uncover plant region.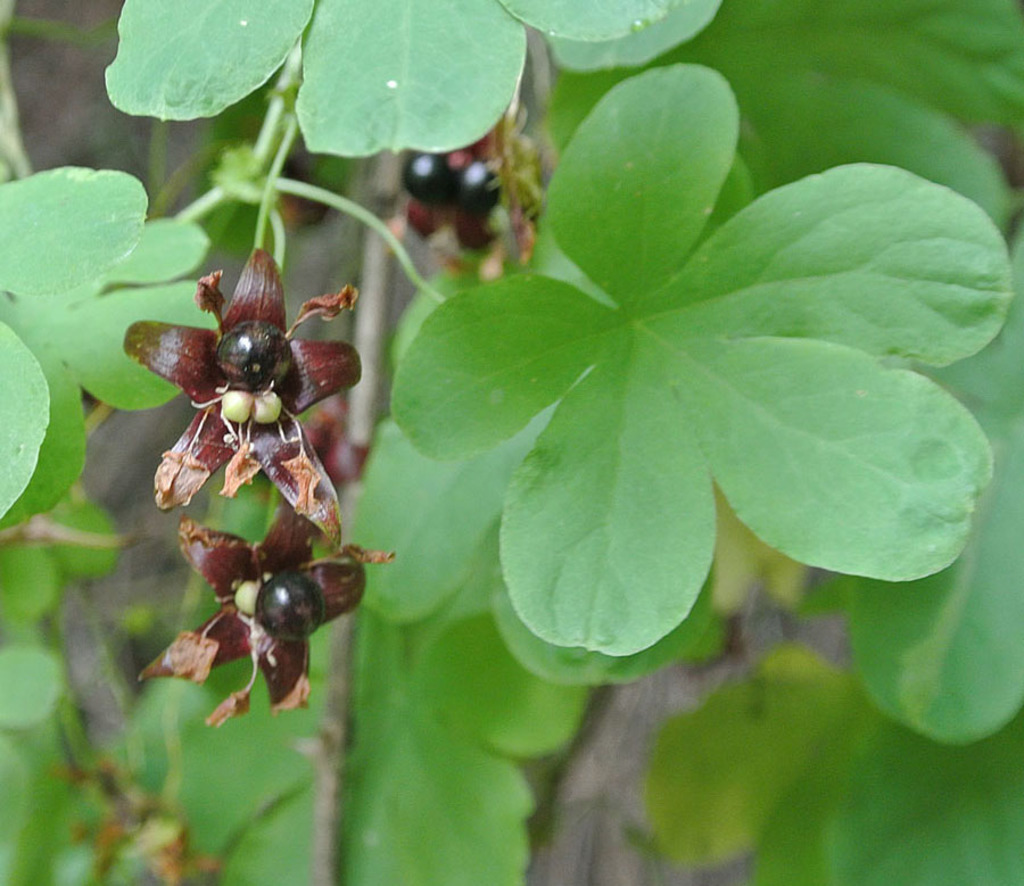
Uncovered: left=0, top=0, right=1017, bottom=688.
